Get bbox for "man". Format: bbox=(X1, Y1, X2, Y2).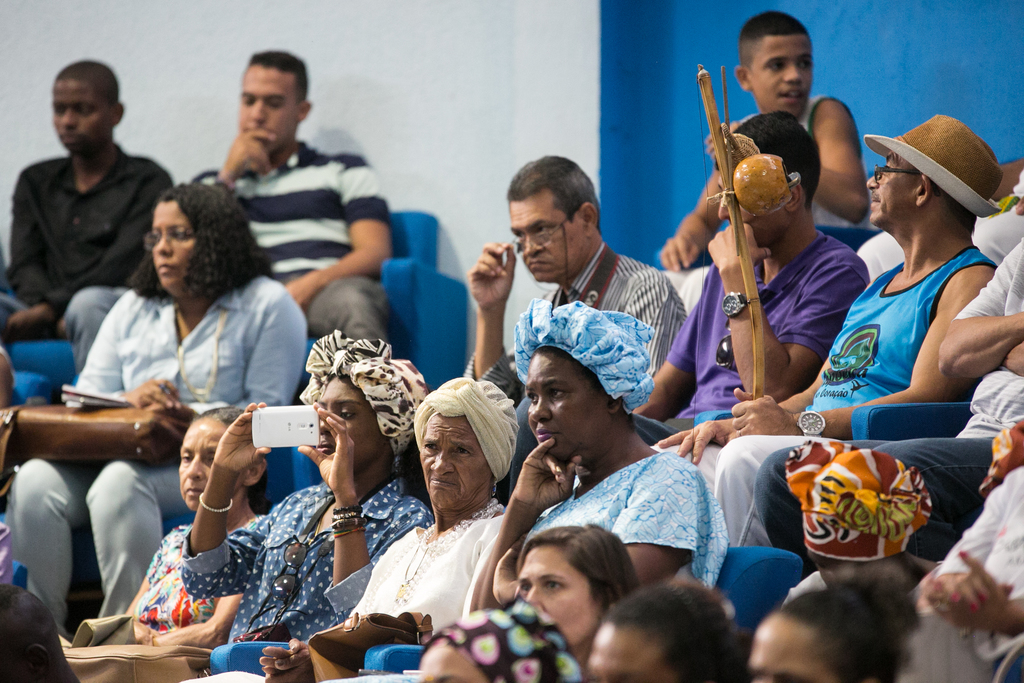
bbox=(191, 47, 399, 345).
